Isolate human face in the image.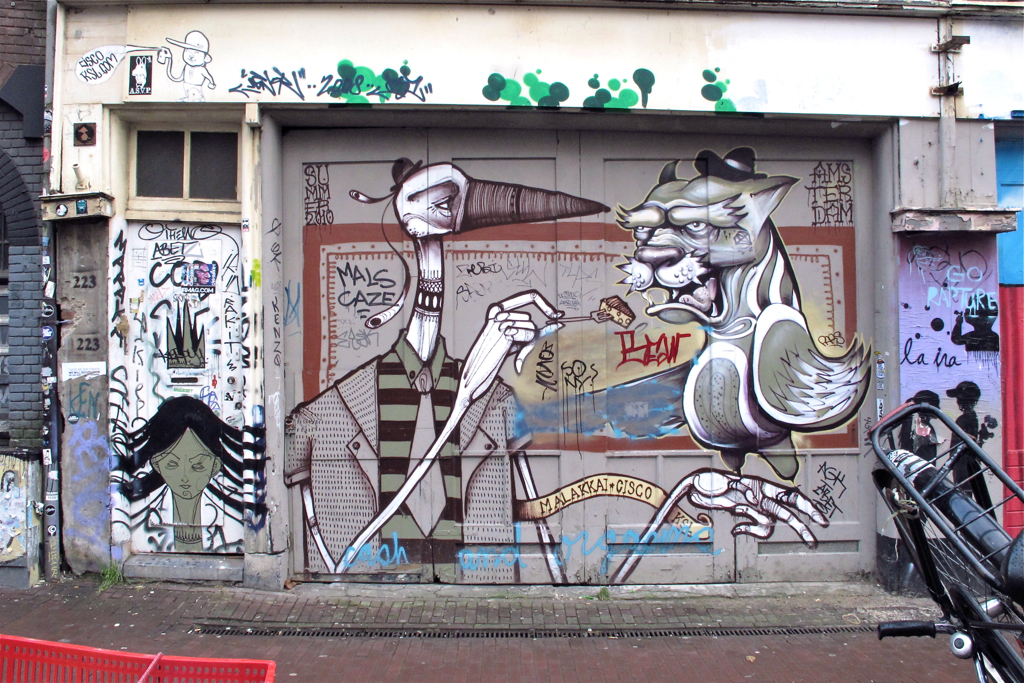
Isolated region: bbox=(151, 421, 216, 503).
